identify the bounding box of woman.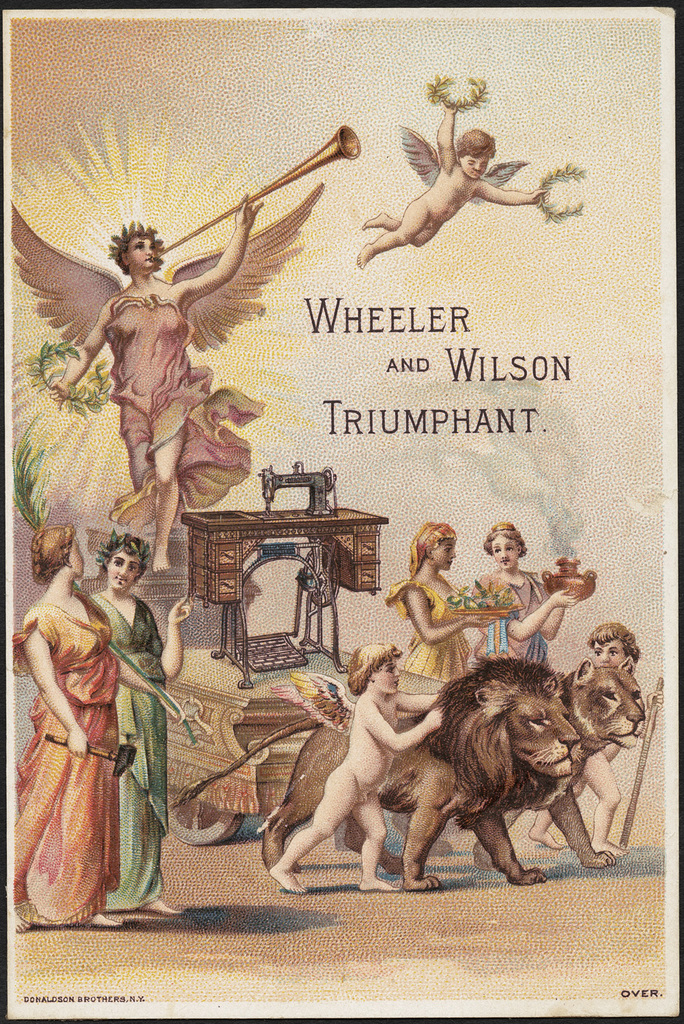
378 518 492 694.
